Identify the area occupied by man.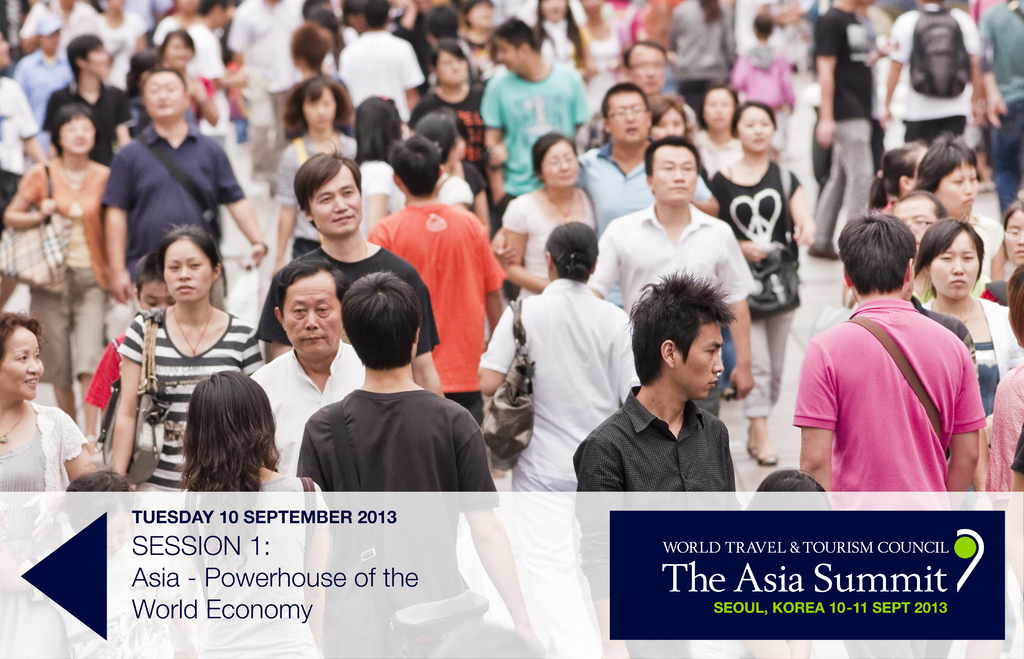
Area: x1=367 y1=132 x2=505 y2=426.
